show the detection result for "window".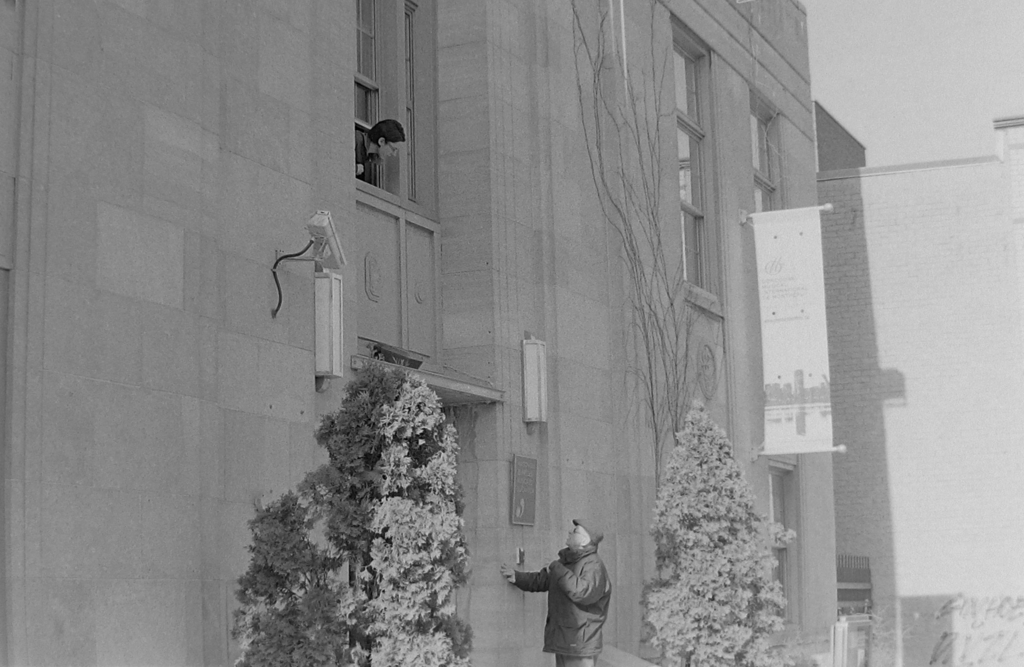
Rect(354, 81, 385, 187).
